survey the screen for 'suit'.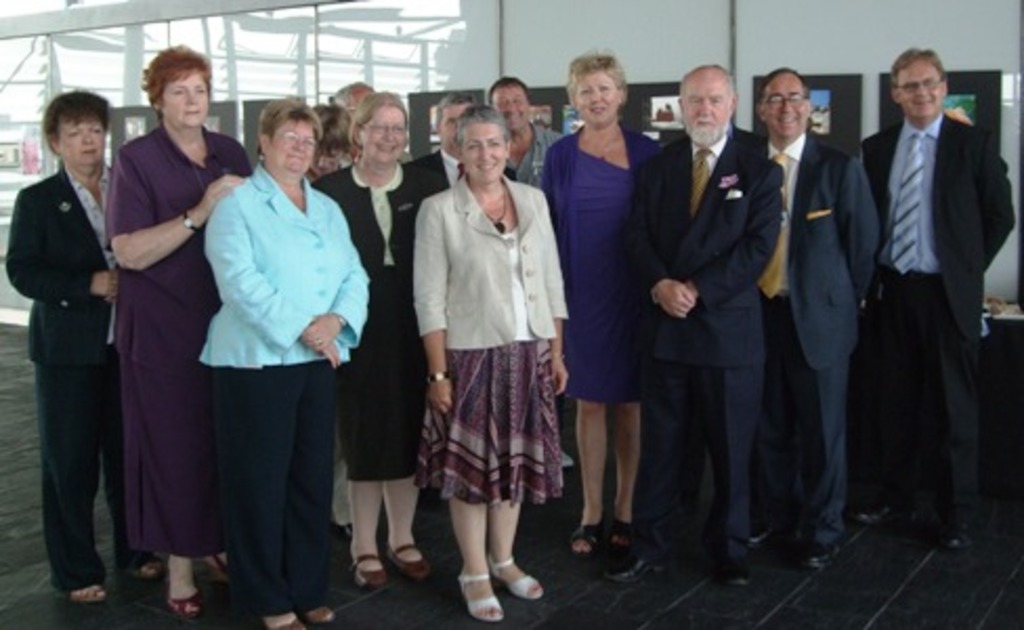
Survey found: <box>753,132,881,531</box>.
